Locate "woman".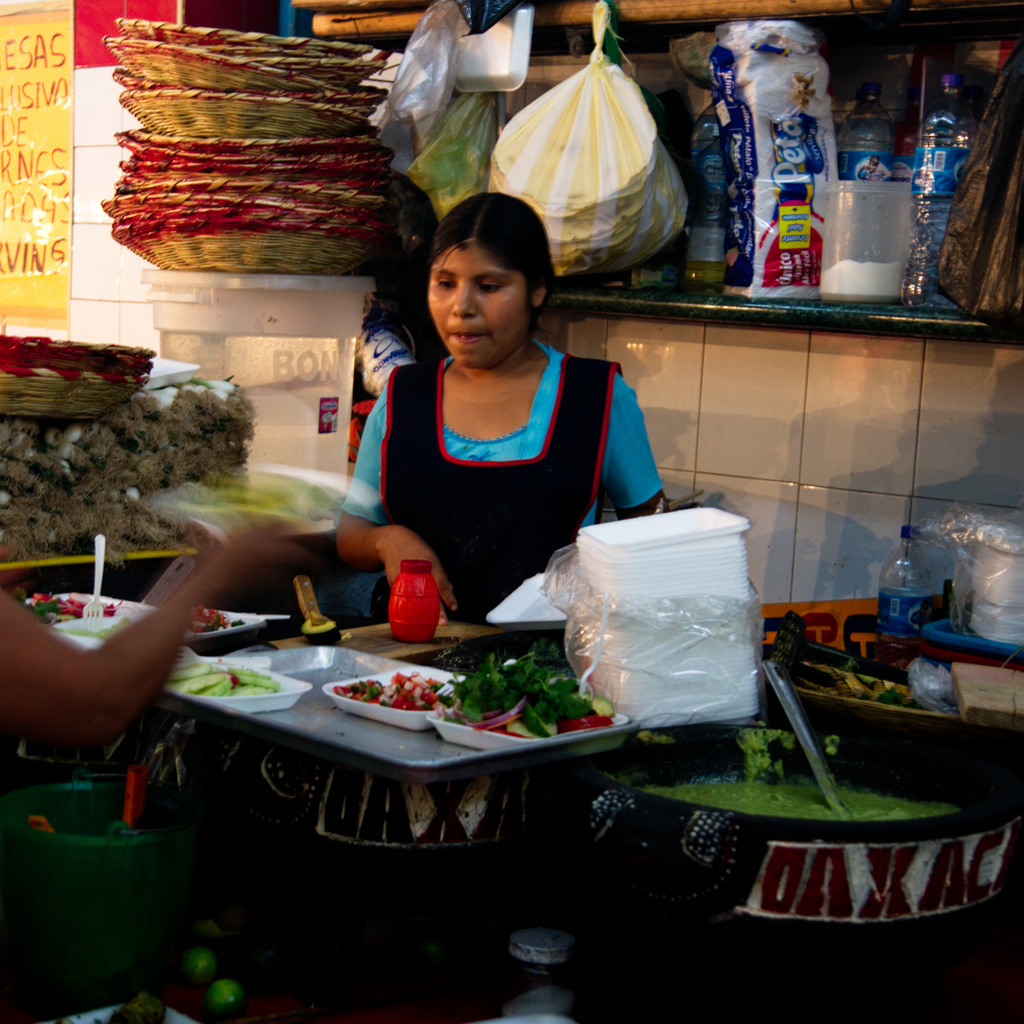
Bounding box: box=[319, 177, 678, 639].
